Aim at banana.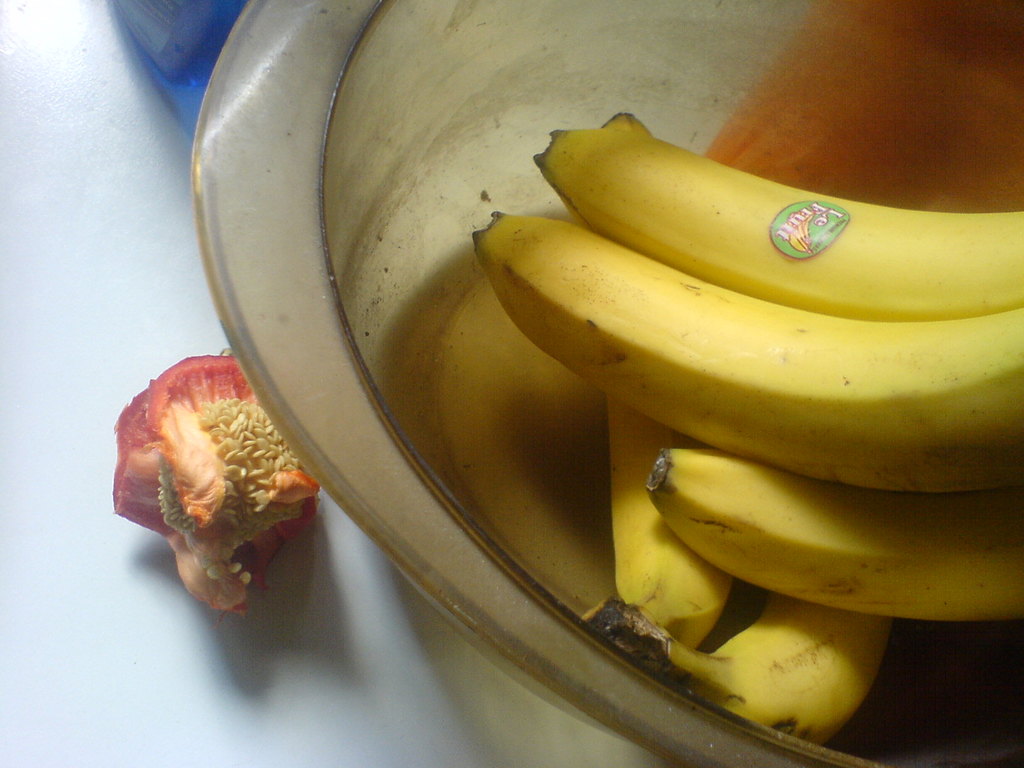
Aimed at bbox=(588, 110, 735, 621).
